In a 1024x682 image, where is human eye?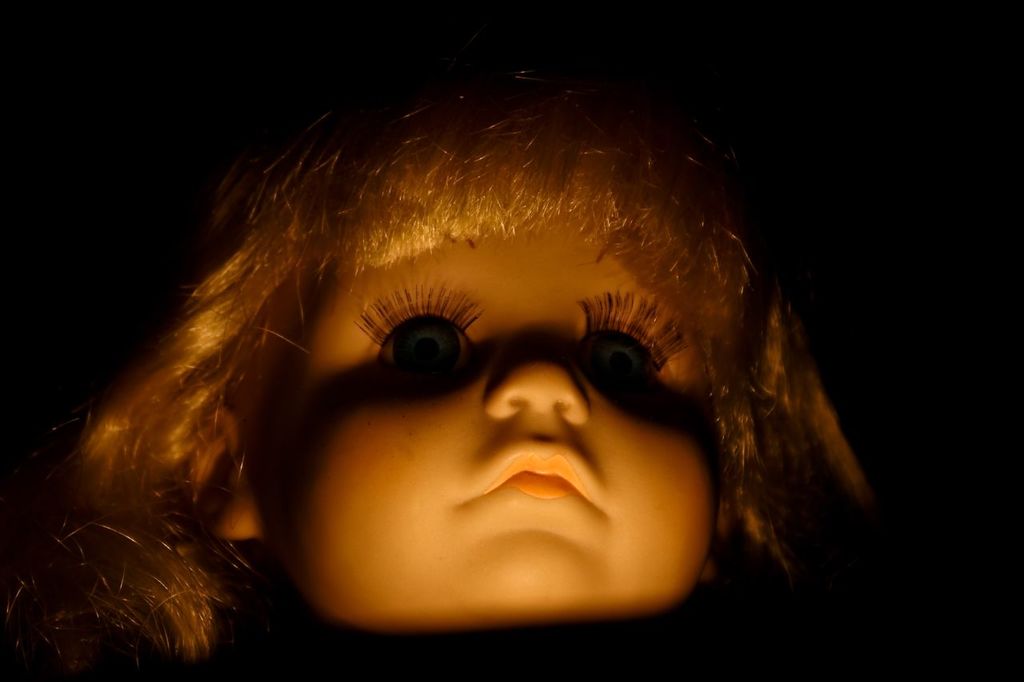
[345, 277, 491, 385].
